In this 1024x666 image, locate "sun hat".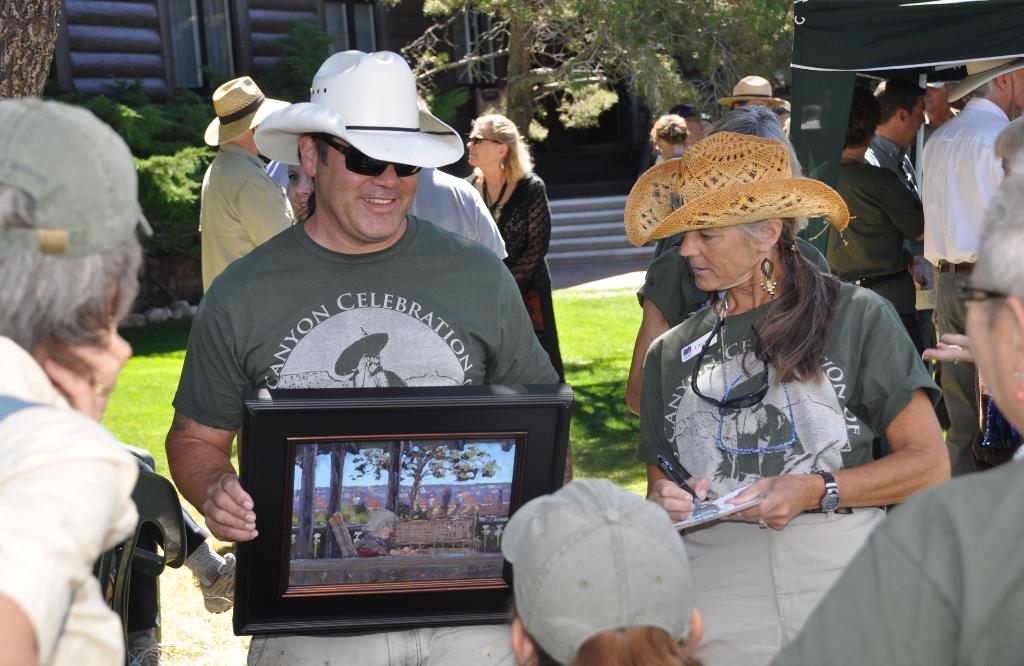
Bounding box: left=200, top=77, right=296, bottom=147.
